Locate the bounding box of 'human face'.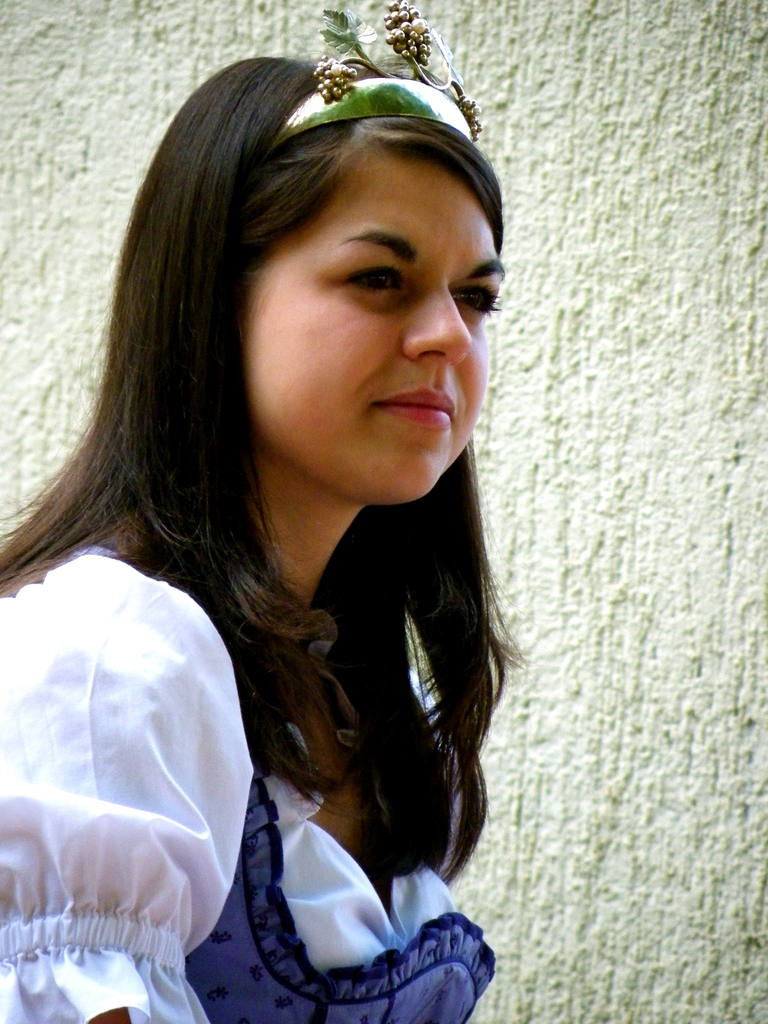
Bounding box: (left=250, top=147, right=506, bottom=500).
